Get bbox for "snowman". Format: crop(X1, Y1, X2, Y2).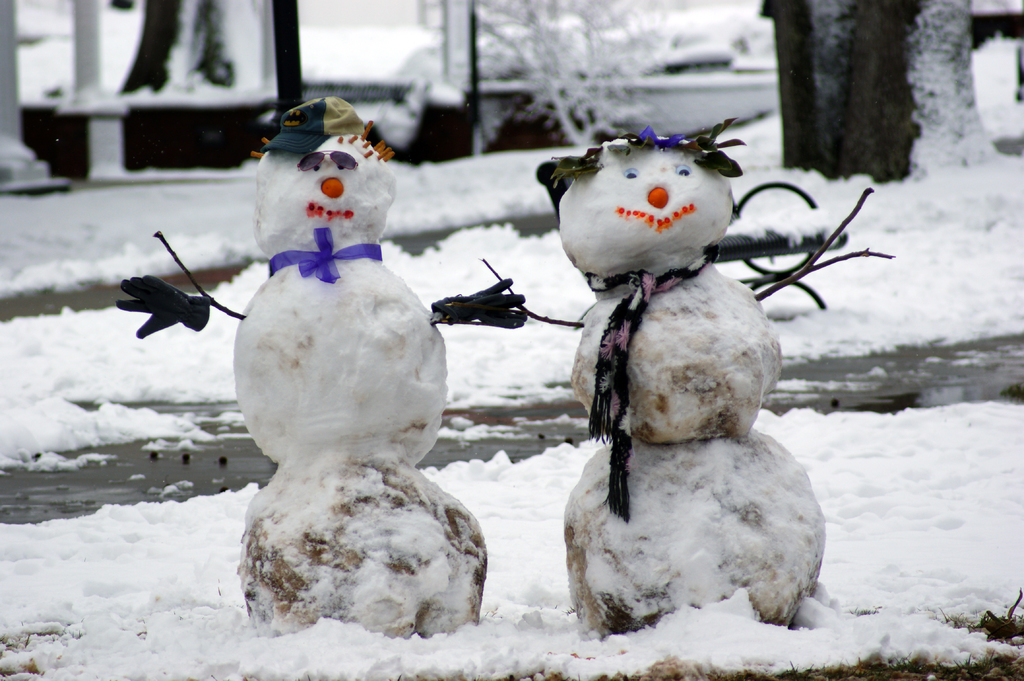
crop(470, 127, 901, 636).
